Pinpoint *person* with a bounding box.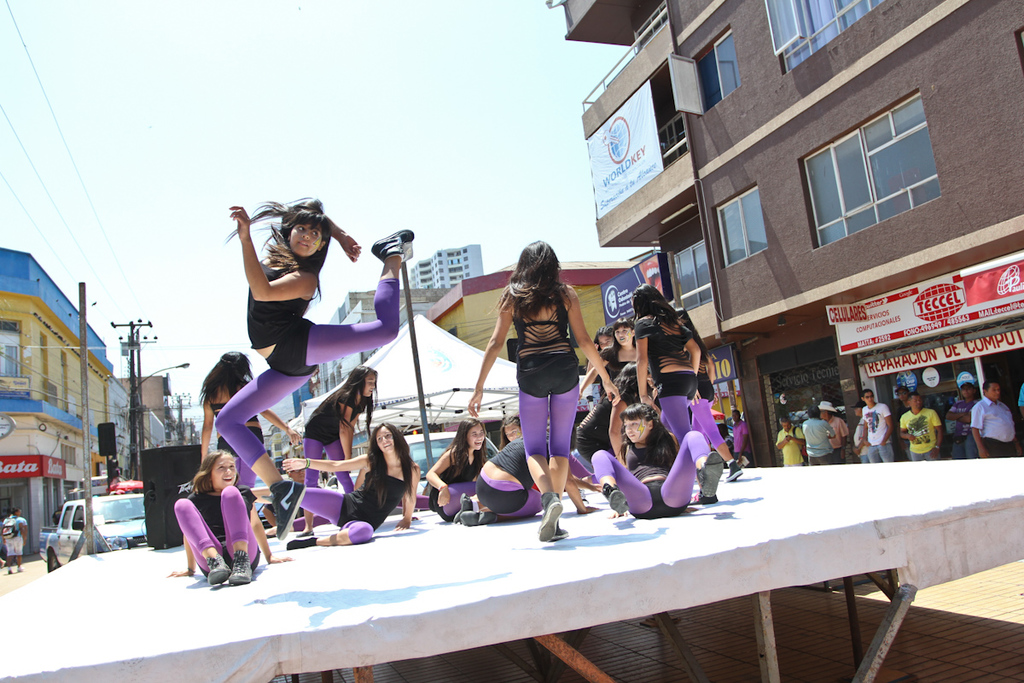
<region>465, 238, 621, 539</region>.
